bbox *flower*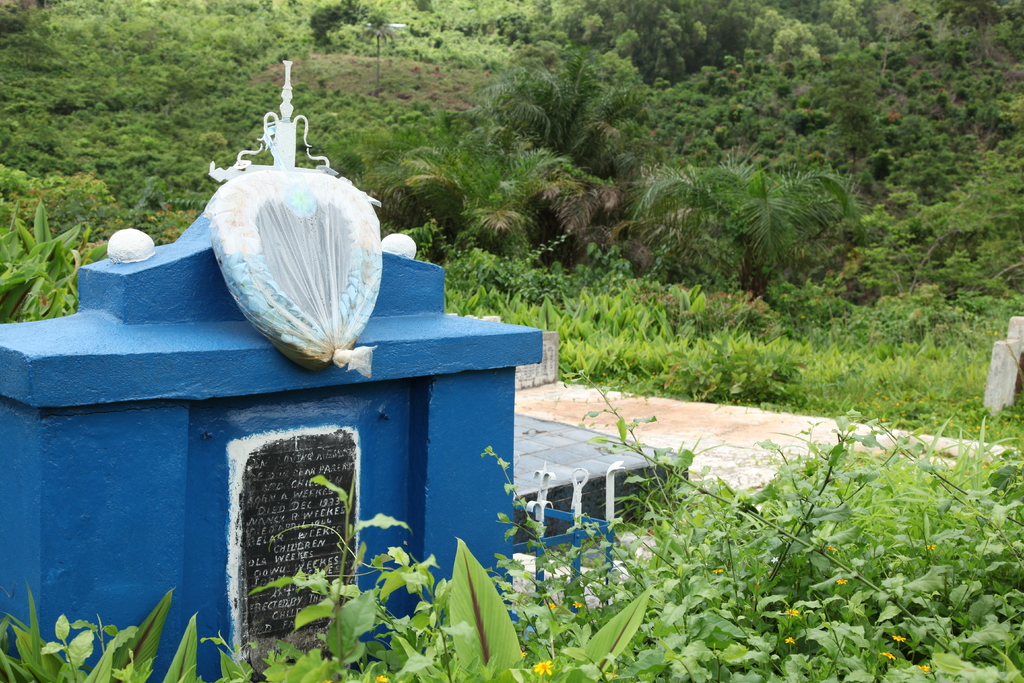
<region>785, 634, 794, 644</region>
